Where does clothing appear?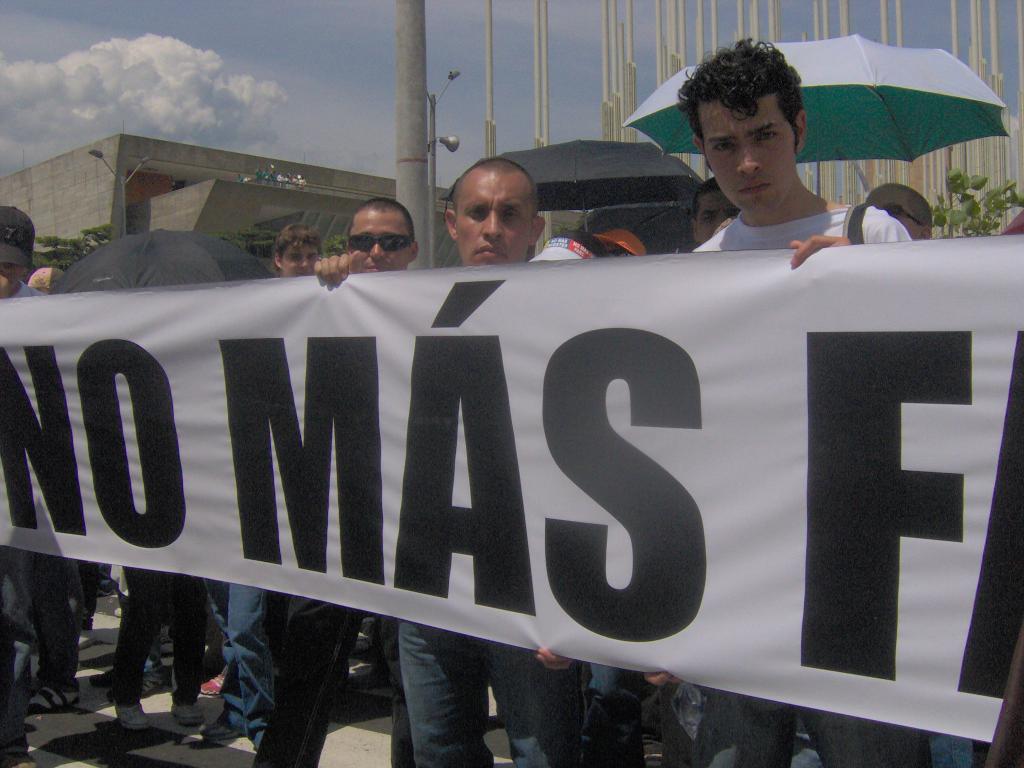
Appears at detection(694, 212, 903, 767).
